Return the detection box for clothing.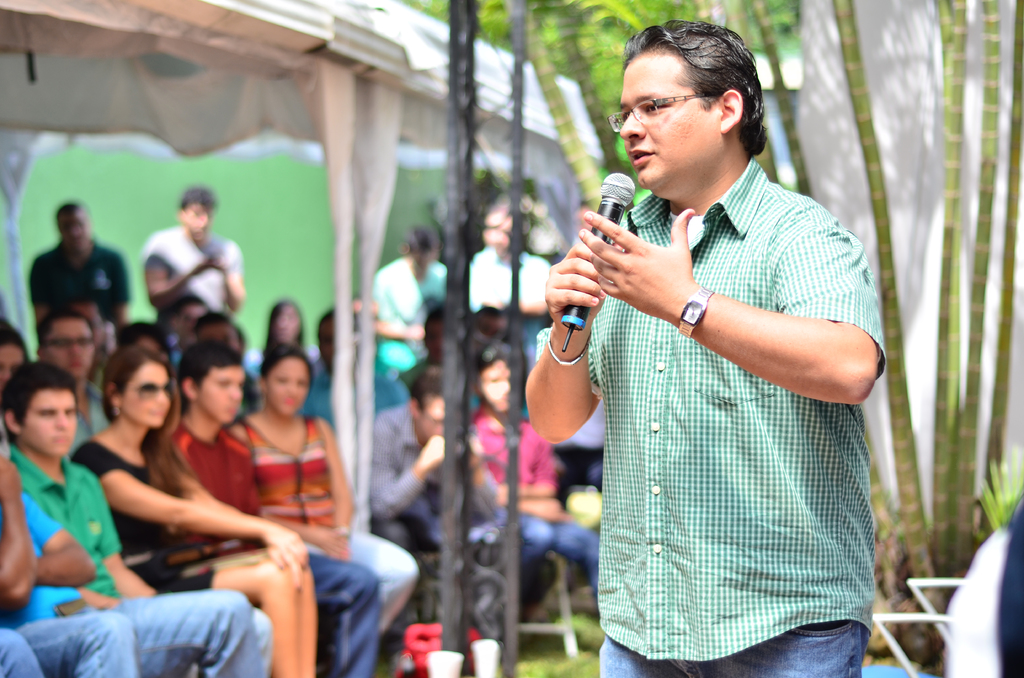
region(934, 492, 1023, 676).
